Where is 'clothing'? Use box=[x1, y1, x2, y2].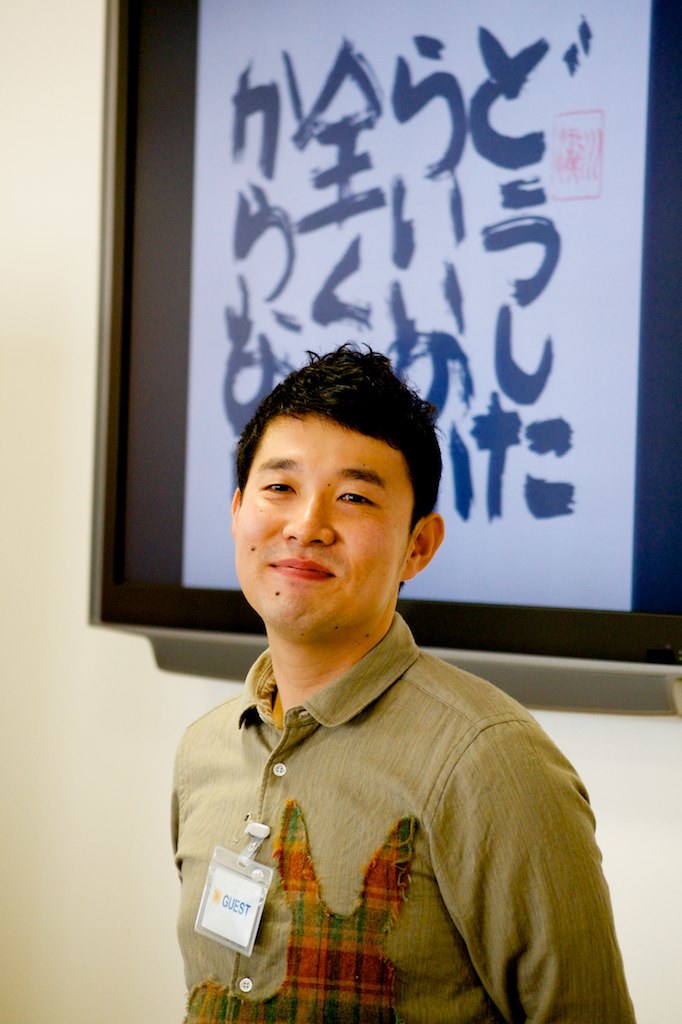
box=[149, 611, 633, 1023].
